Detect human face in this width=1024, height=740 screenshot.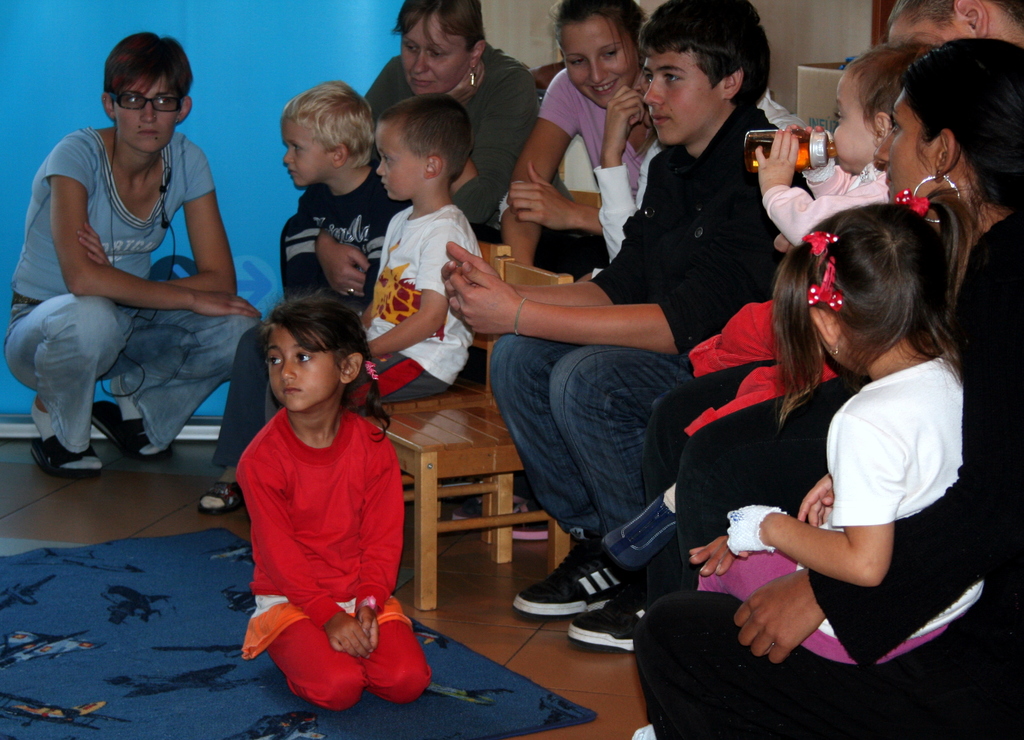
Detection: bbox=(563, 15, 637, 110).
